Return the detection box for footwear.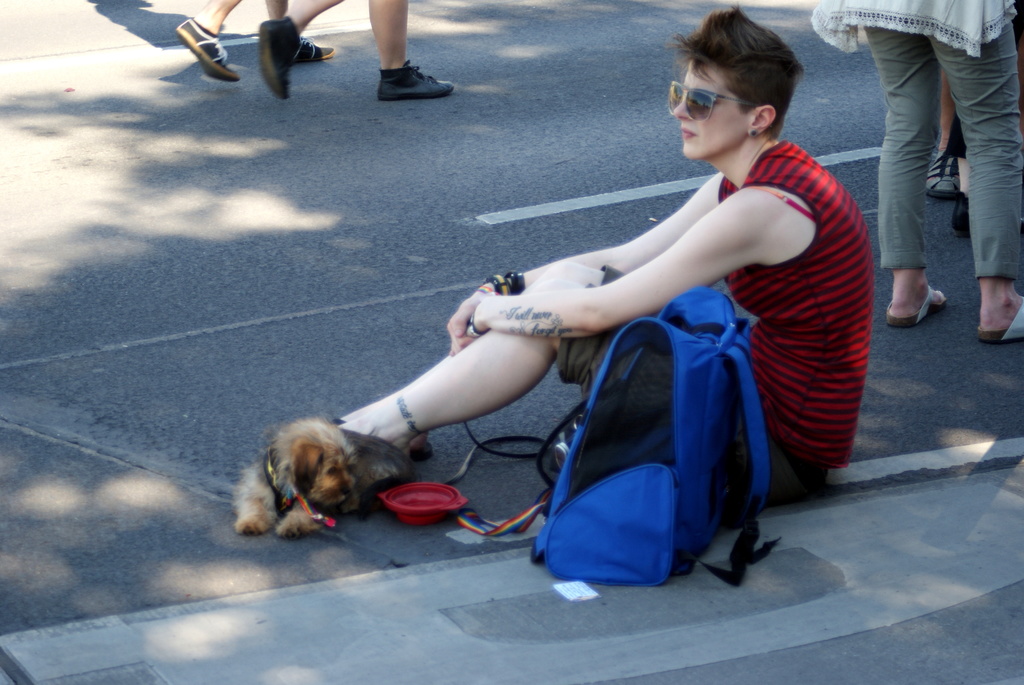
290, 38, 333, 65.
